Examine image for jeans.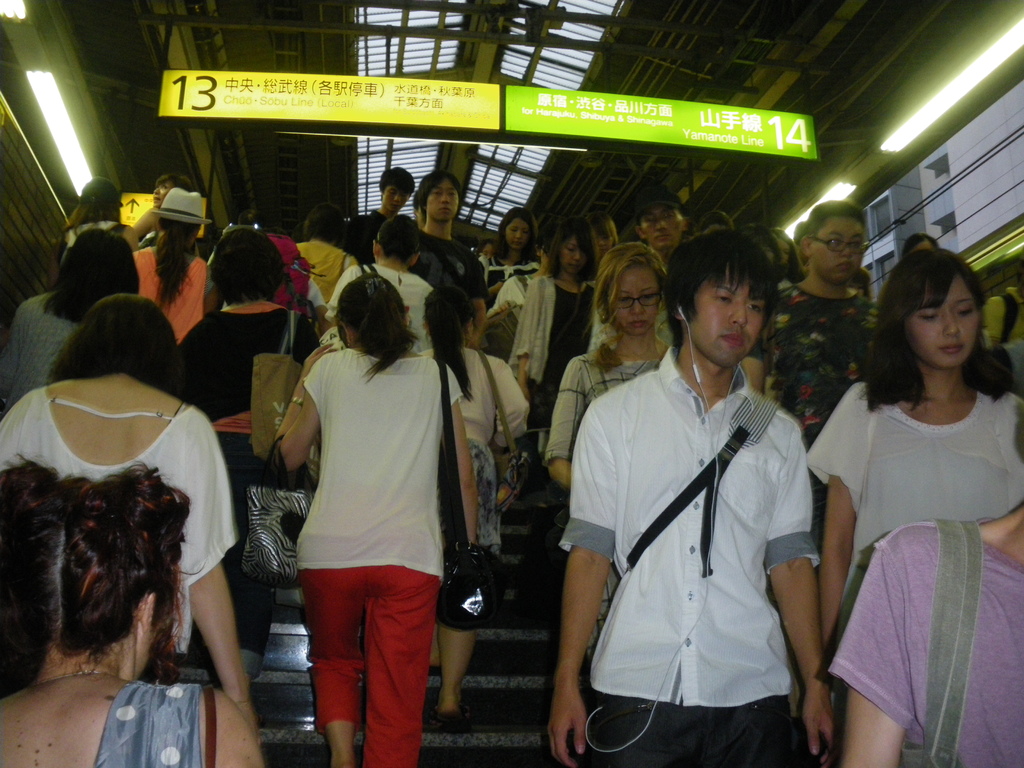
Examination result: 216/431/270/672.
